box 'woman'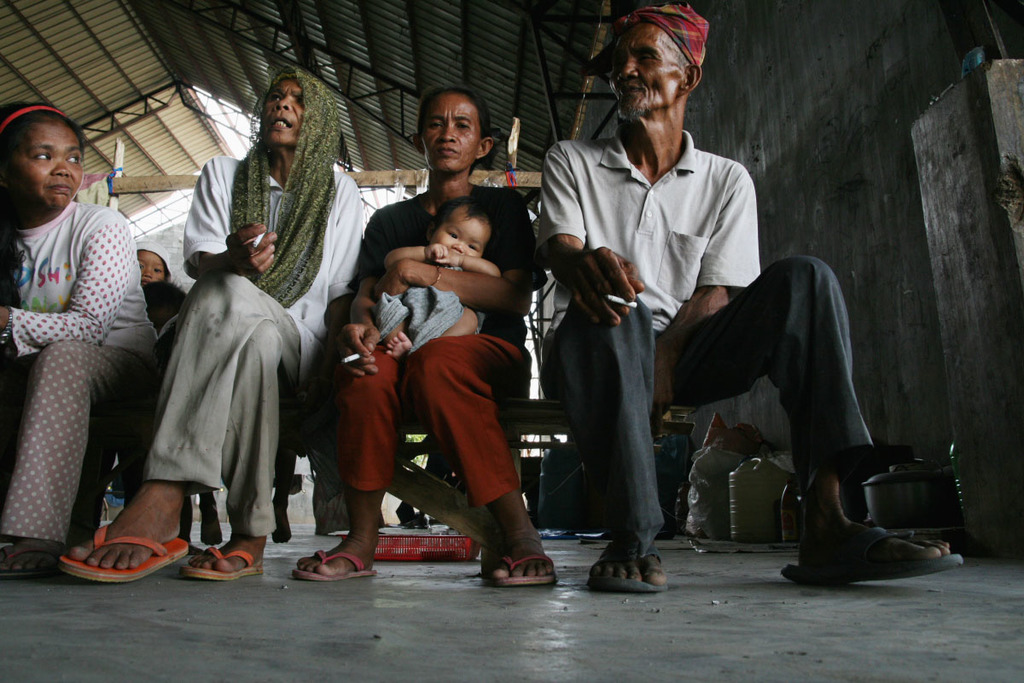
pyautogui.locateOnScreen(0, 102, 155, 583)
